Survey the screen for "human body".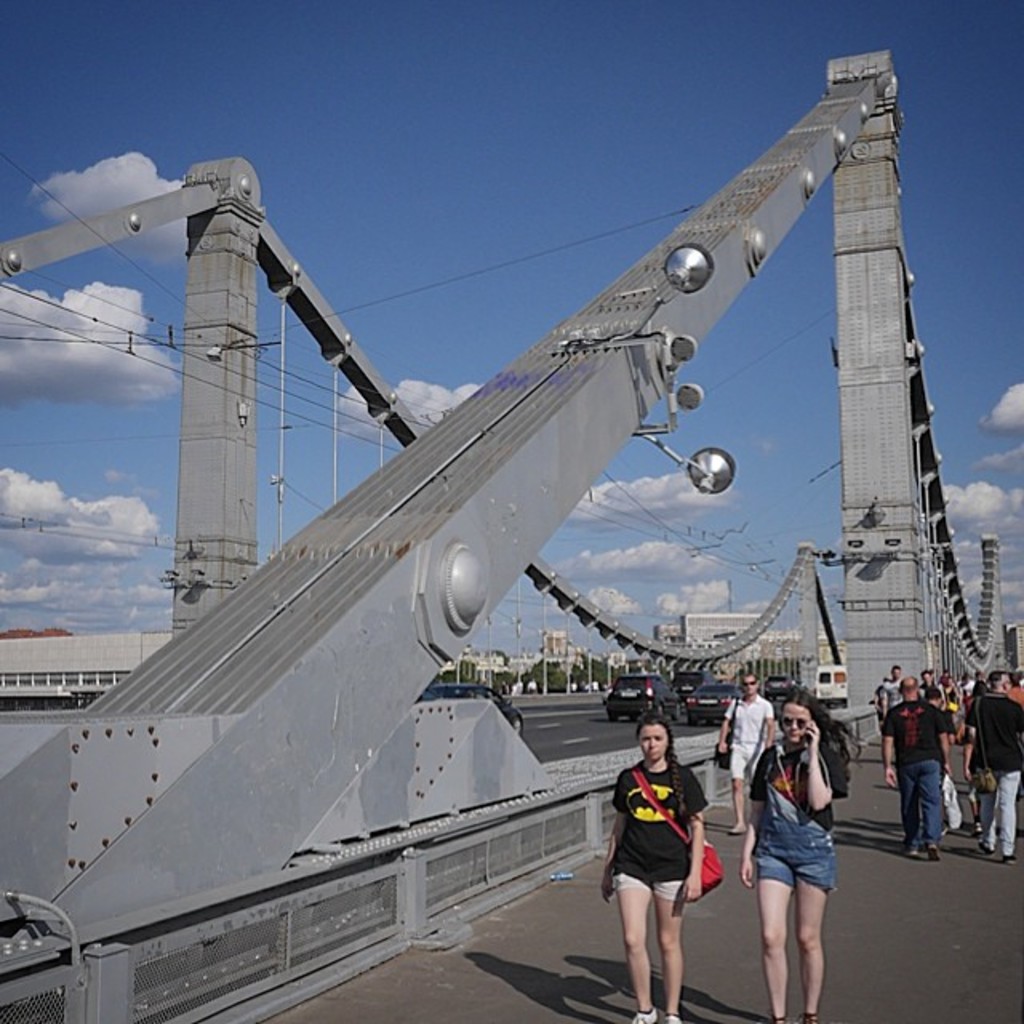
Survey found: 608,726,733,1006.
